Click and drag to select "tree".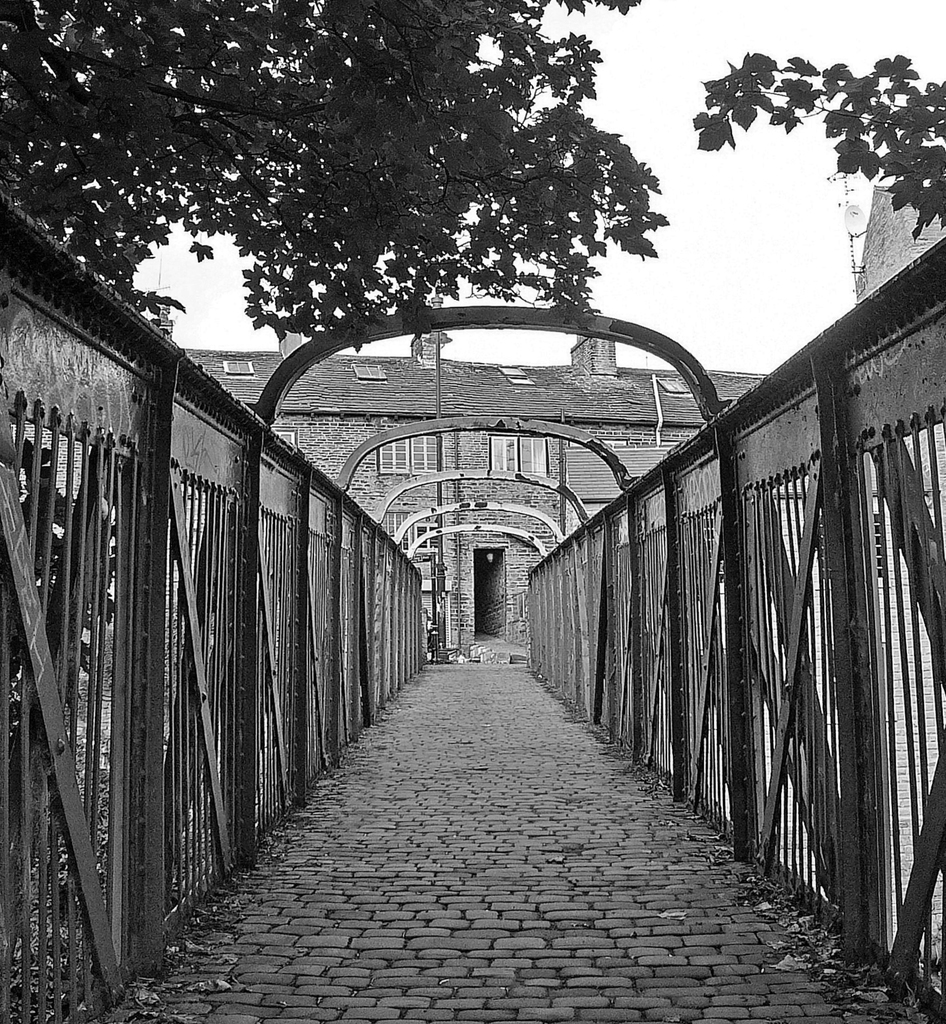
Selection: x1=0, y1=0, x2=669, y2=356.
